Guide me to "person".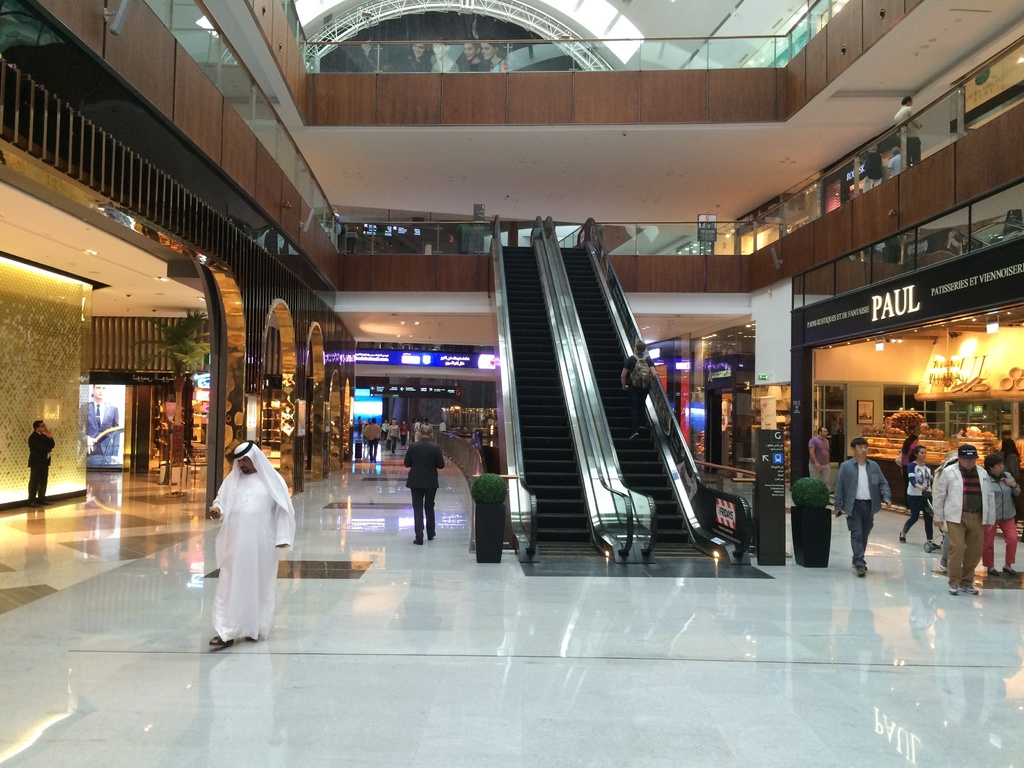
Guidance: [901,448,932,543].
